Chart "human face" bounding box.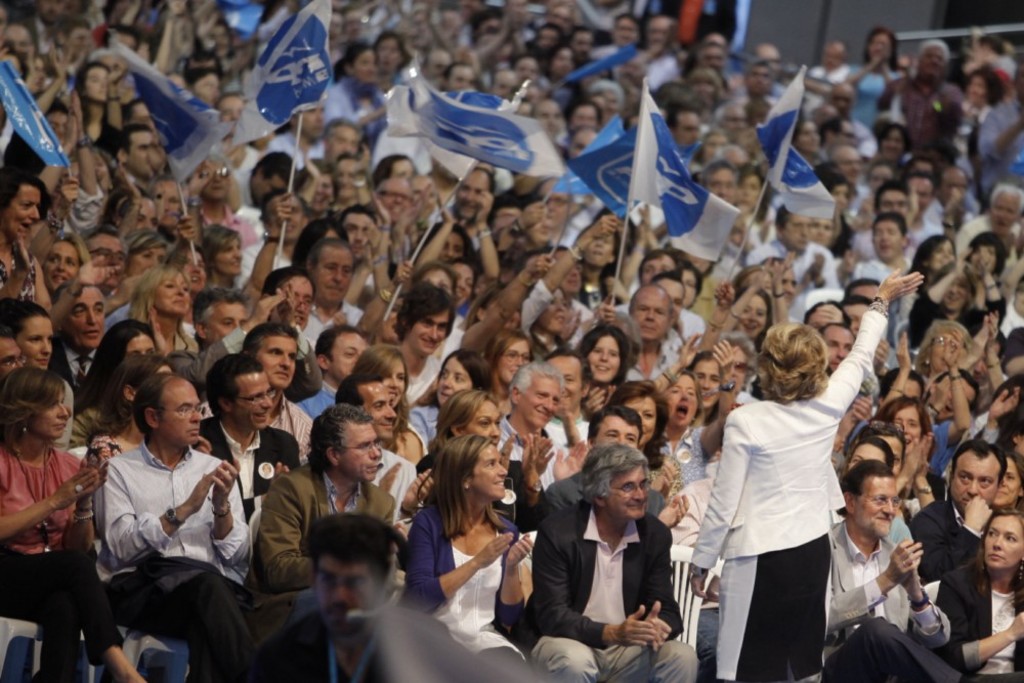
Charted: (x1=316, y1=560, x2=372, y2=632).
